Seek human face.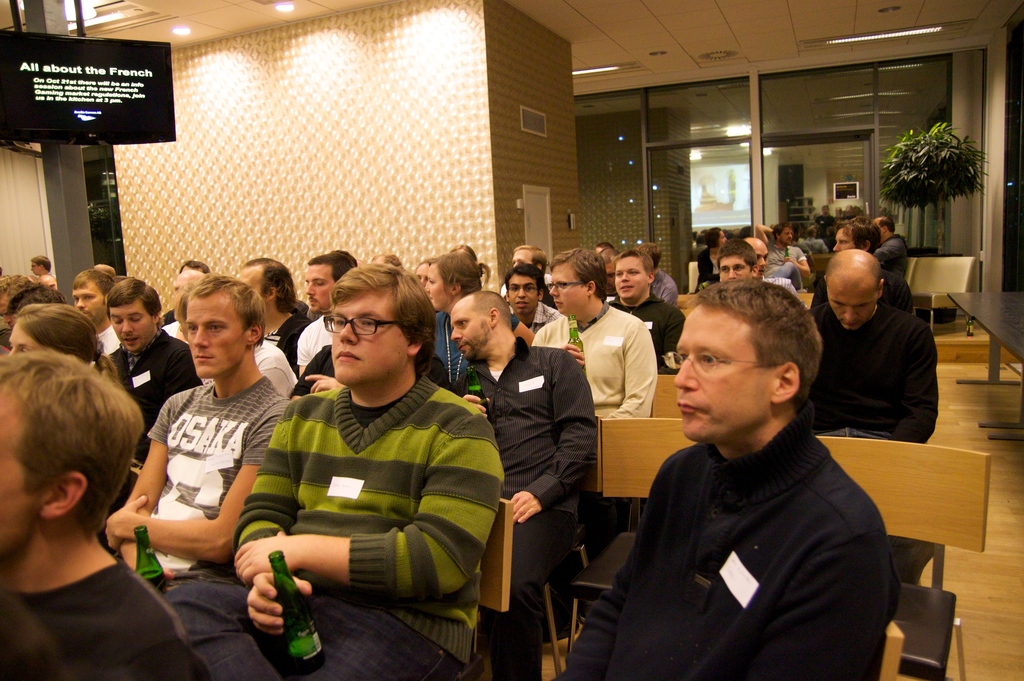
[673, 301, 770, 442].
